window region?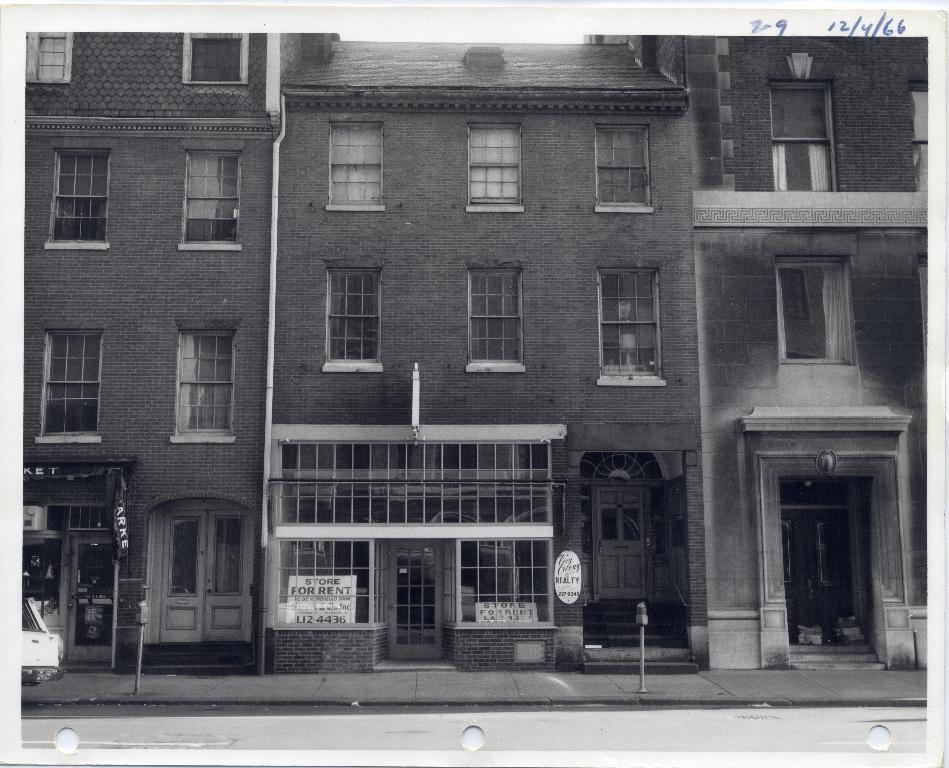
bbox=[177, 331, 236, 439]
